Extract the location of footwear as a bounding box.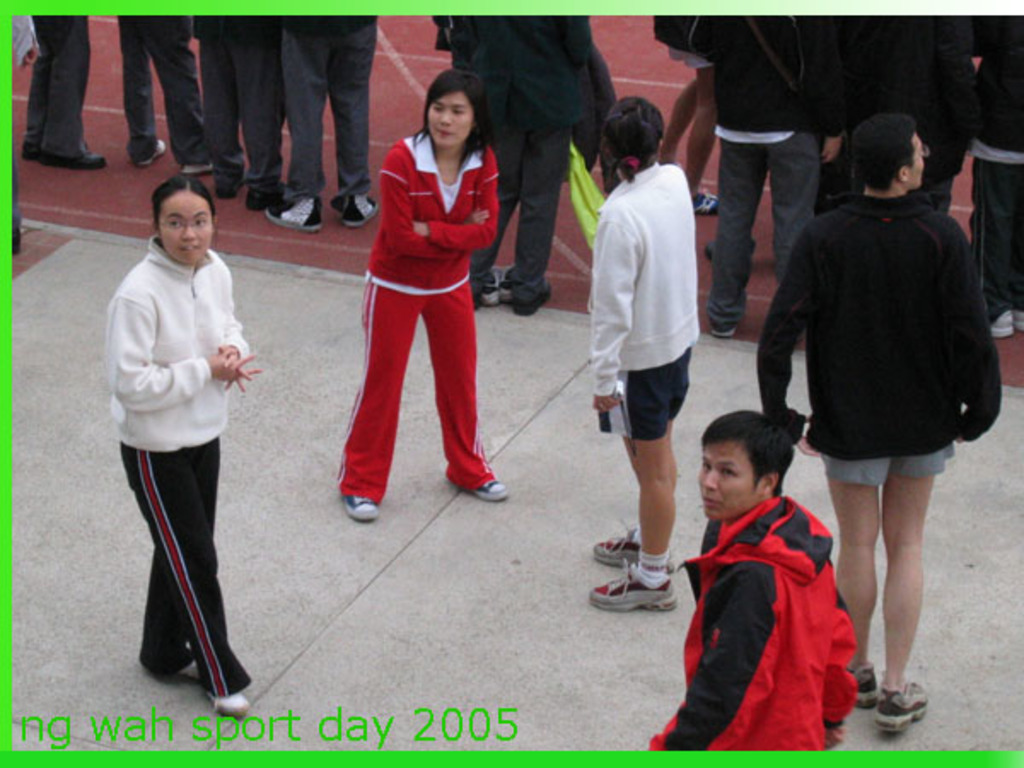
{"x1": 850, "y1": 666, "x2": 882, "y2": 710}.
